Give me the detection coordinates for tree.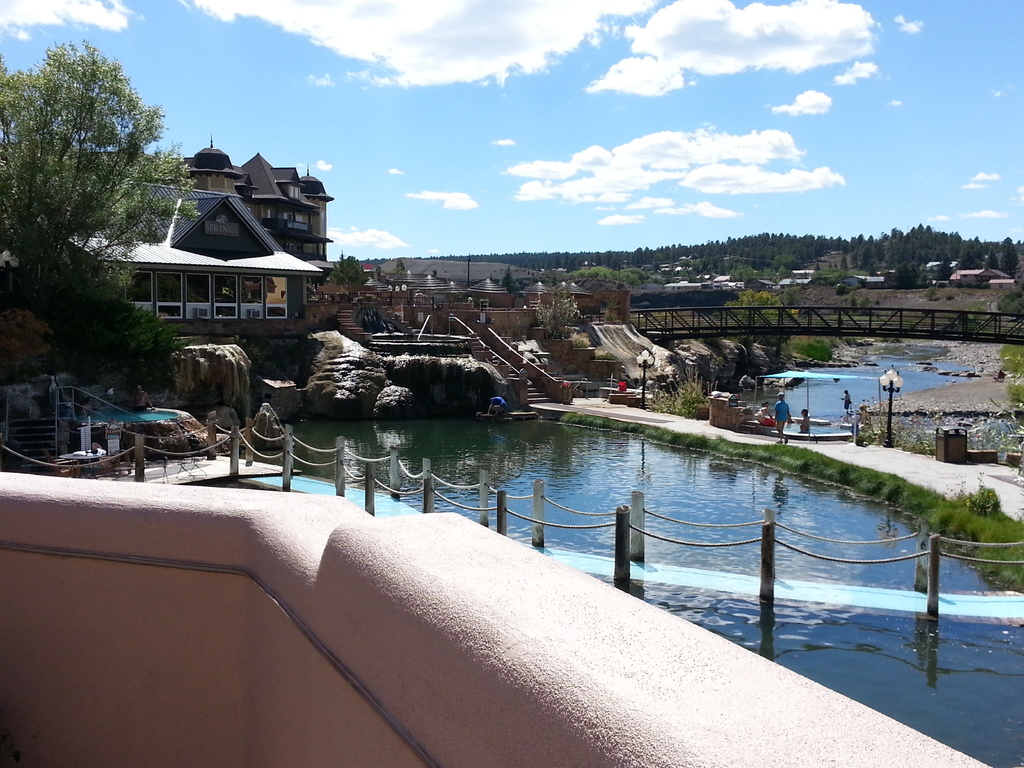
<bbox>324, 254, 367, 281</bbox>.
